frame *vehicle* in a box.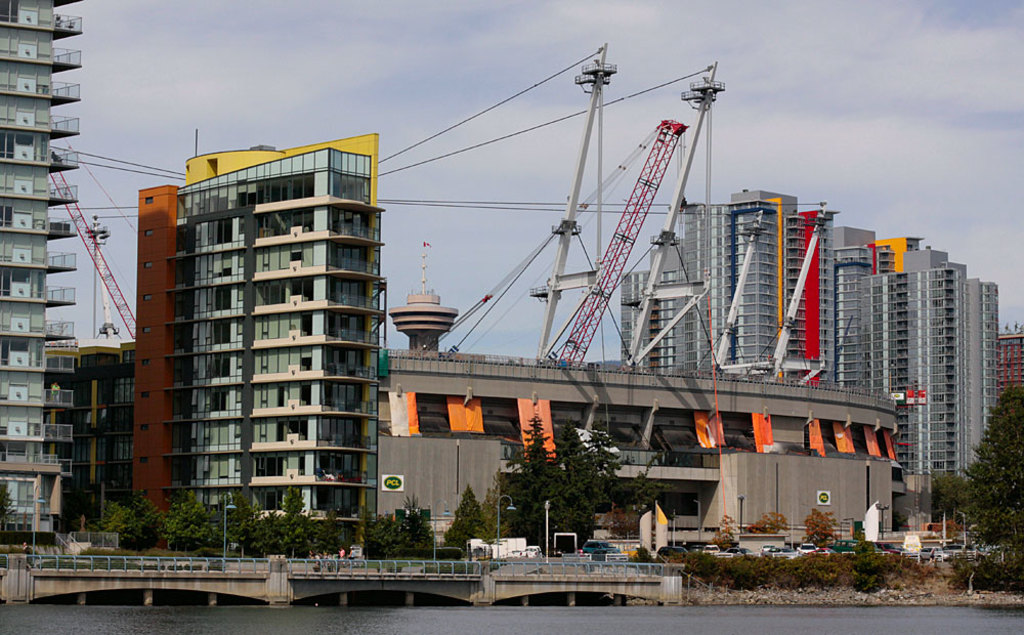
654, 546, 690, 564.
